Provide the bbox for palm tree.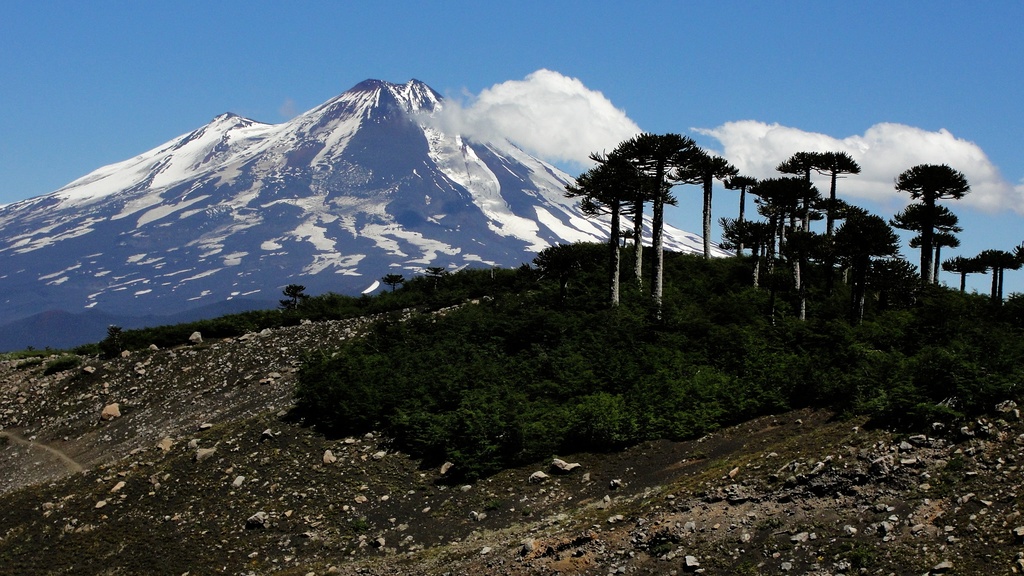
[x1=902, y1=204, x2=945, y2=285].
